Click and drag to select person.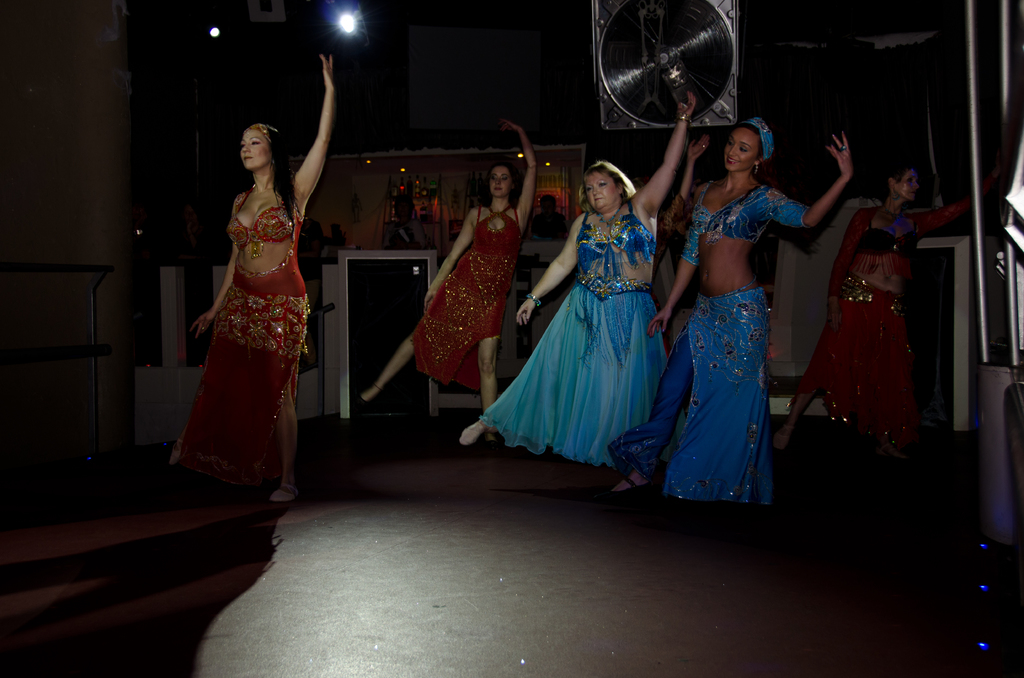
Selection: <region>460, 92, 688, 472</region>.
